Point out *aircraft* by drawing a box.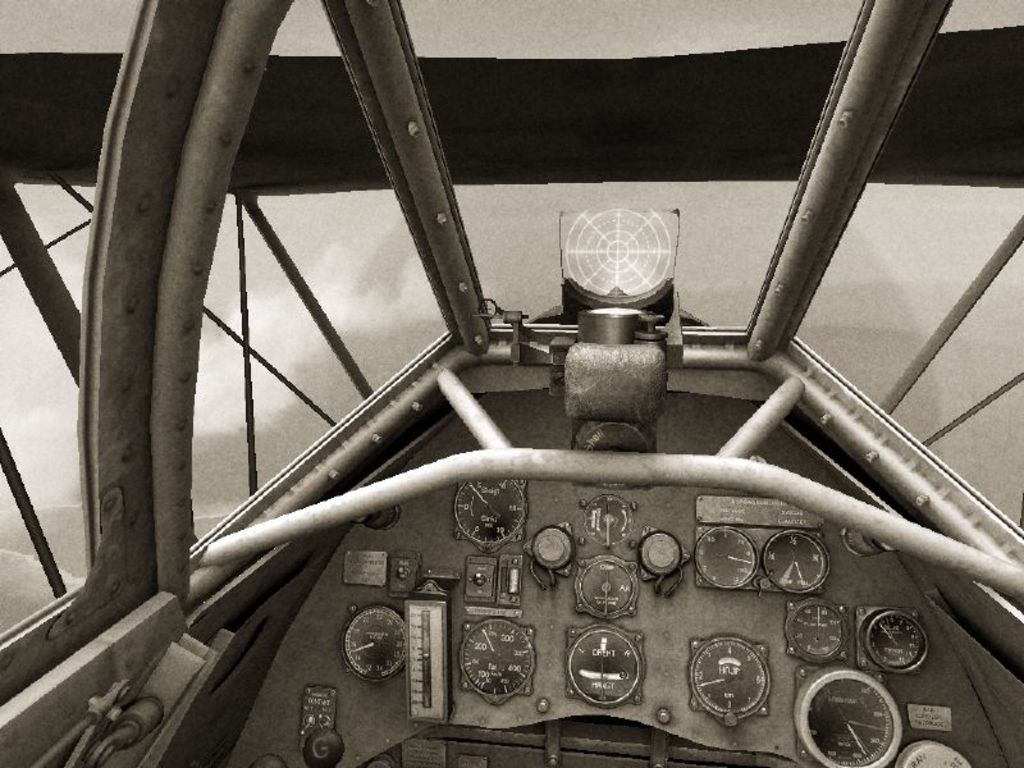
BBox(0, 0, 1023, 767).
